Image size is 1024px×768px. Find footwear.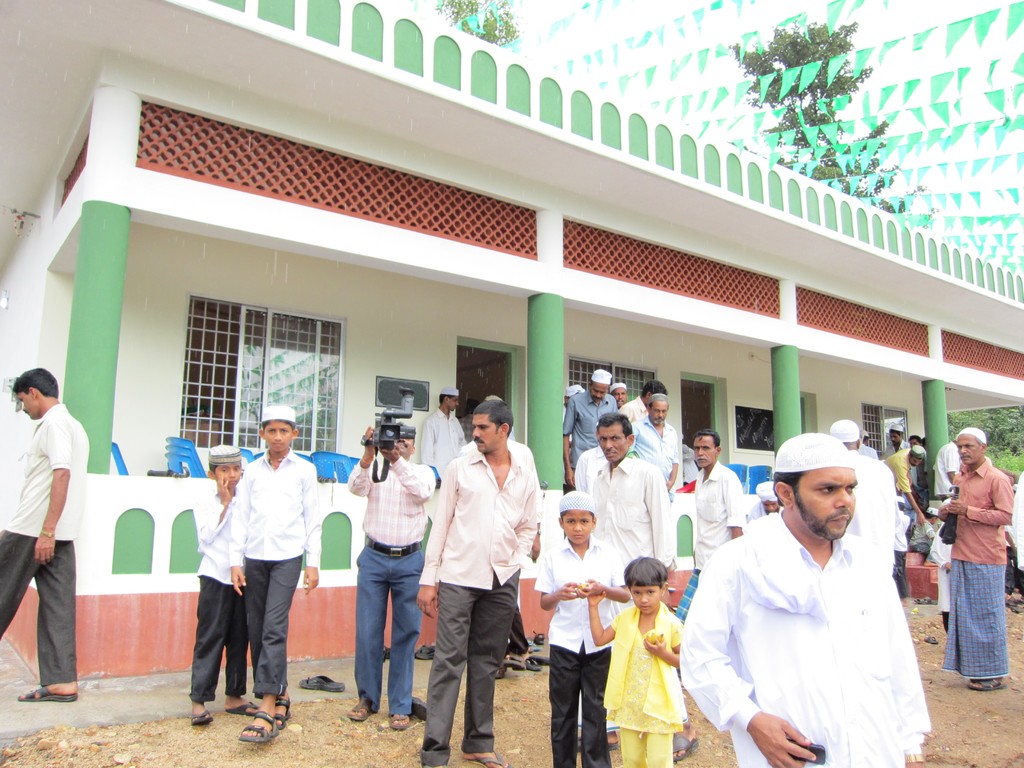
(228,699,265,720).
